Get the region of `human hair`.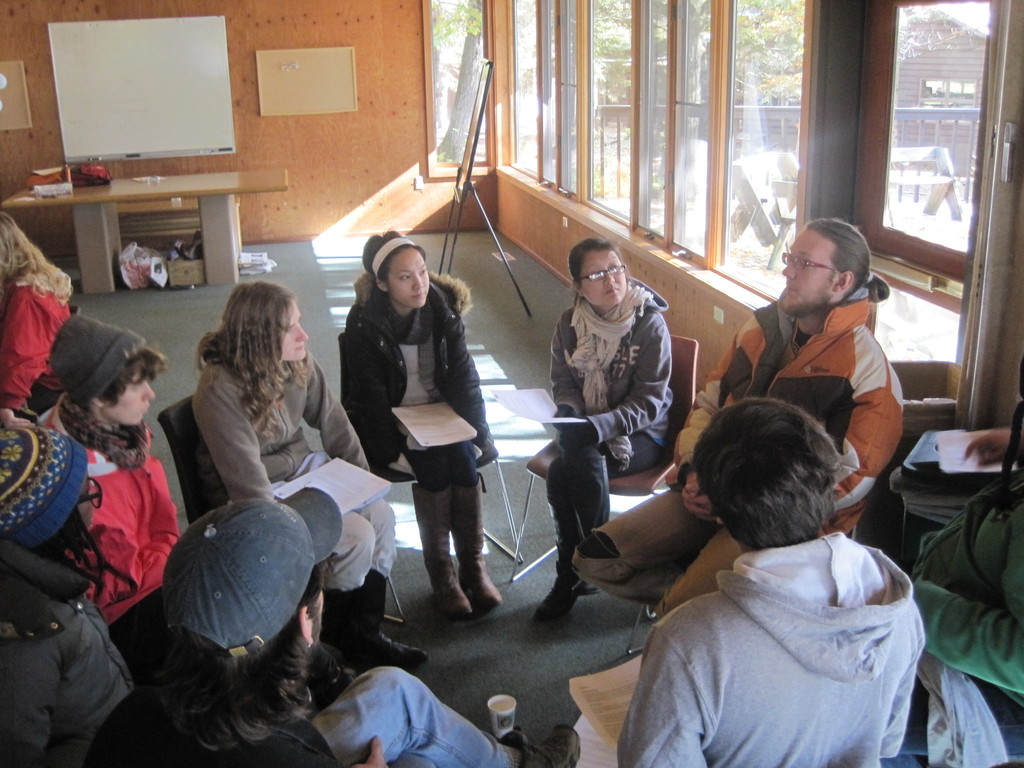
locate(193, 280, 316, 433).
